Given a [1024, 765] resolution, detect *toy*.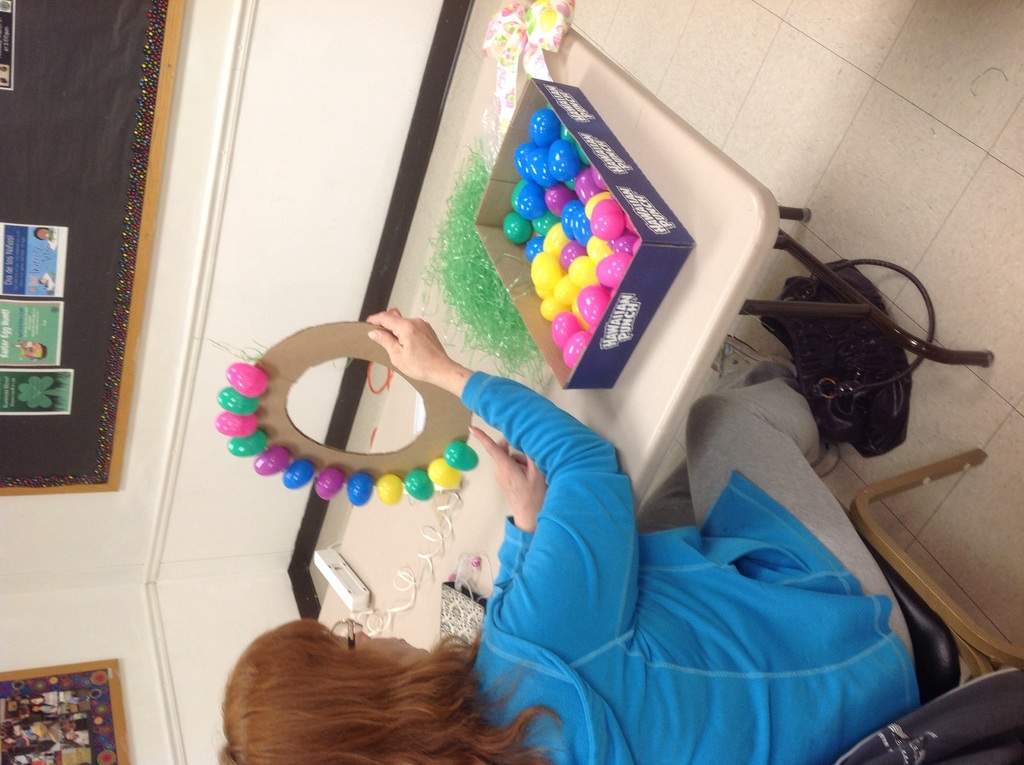
<bbox>427, 456, 460, 487</bbox>.
